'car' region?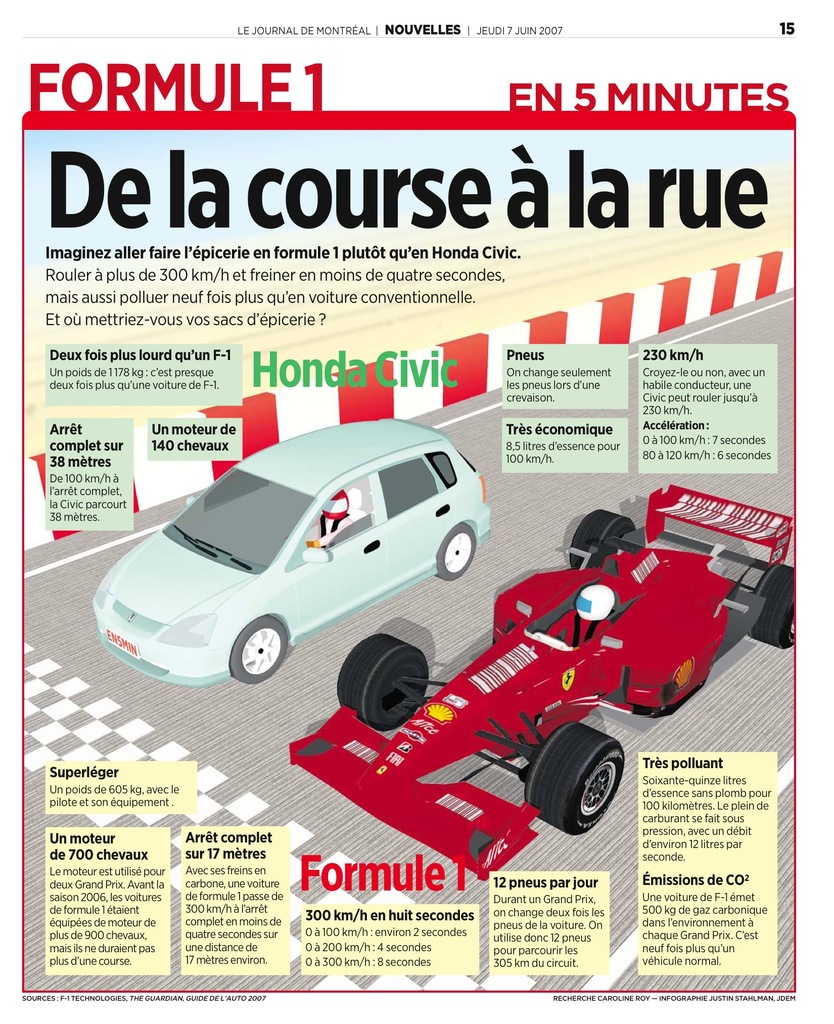
bbox(285, 483, 798, 877)
